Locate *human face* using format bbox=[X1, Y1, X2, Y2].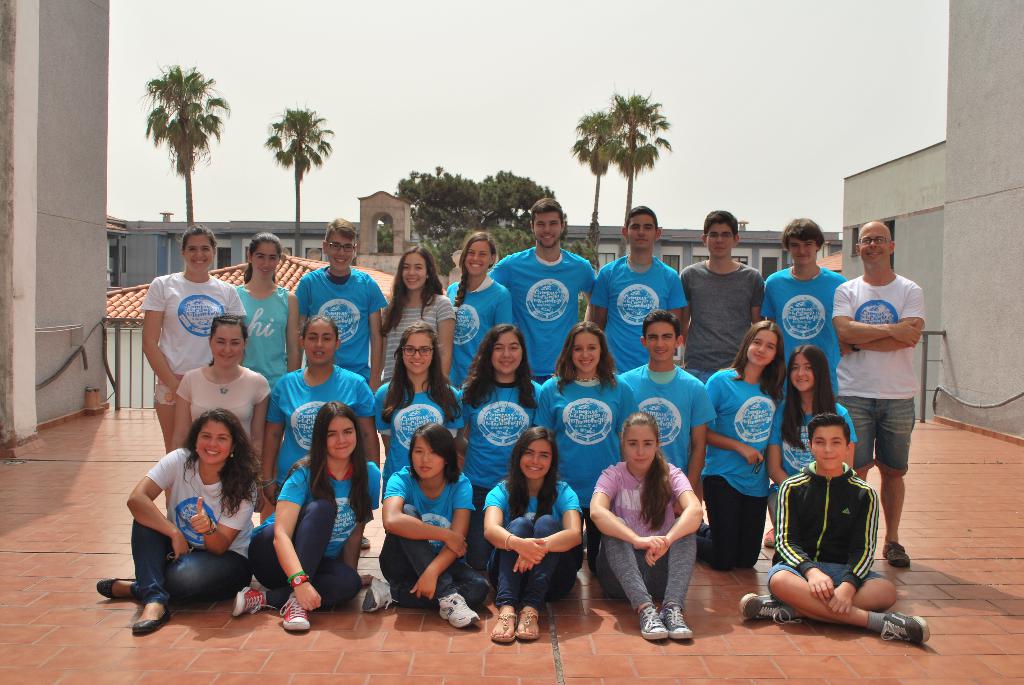
bbox=[490, 329, 524, 375].
